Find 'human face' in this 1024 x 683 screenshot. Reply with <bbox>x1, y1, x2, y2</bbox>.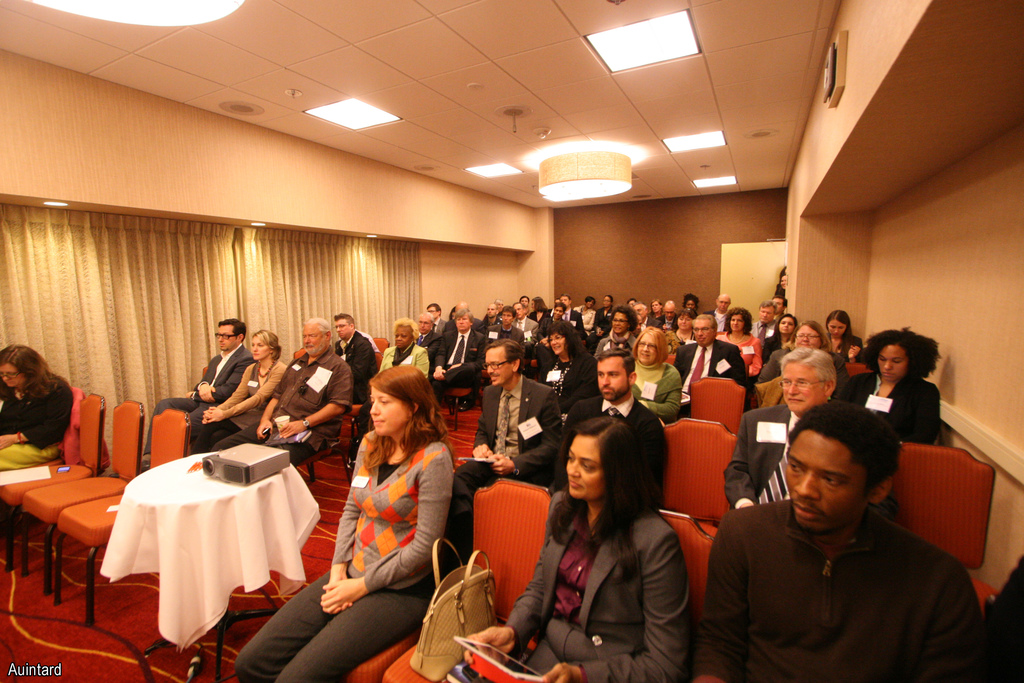
<bbox>215, 321, 236, 352</bbox>.
